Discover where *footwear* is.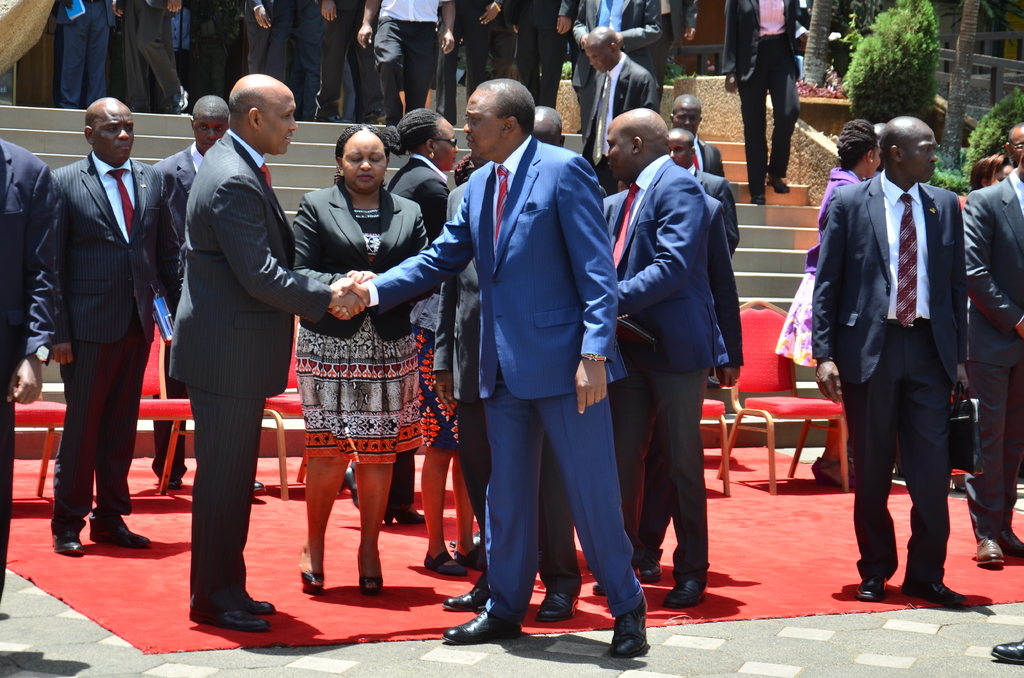
Discovered at left=301, top=569, right=326, bottom=592.
